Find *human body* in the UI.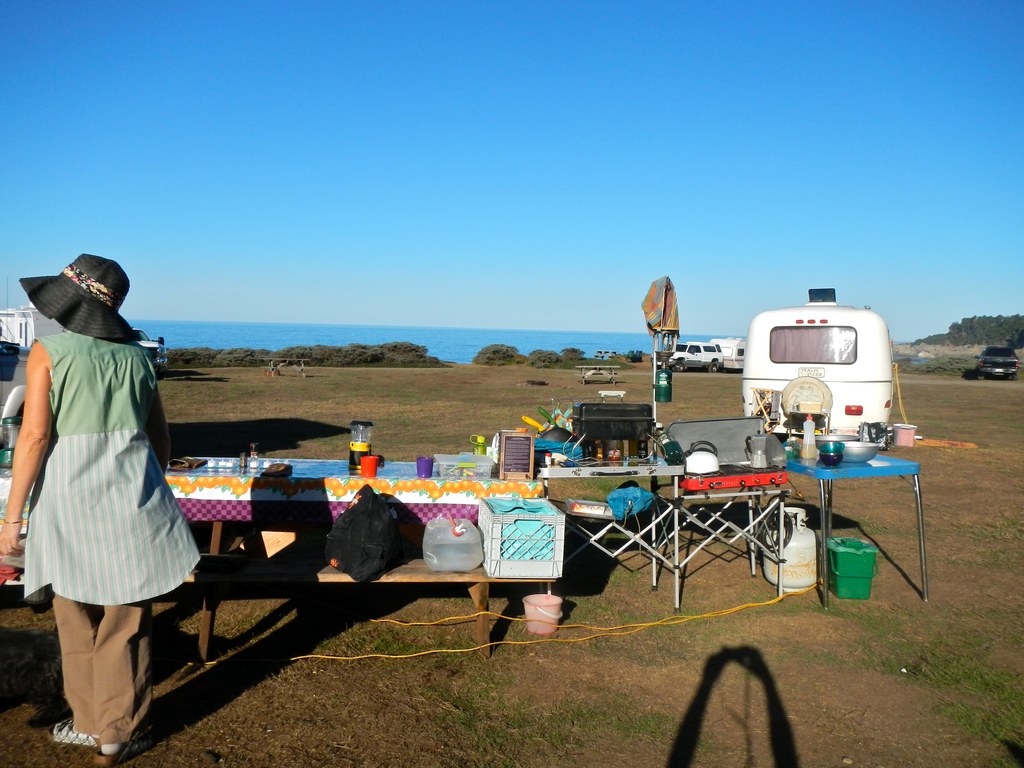
UI element at box=[17, 255, 170, 763].
